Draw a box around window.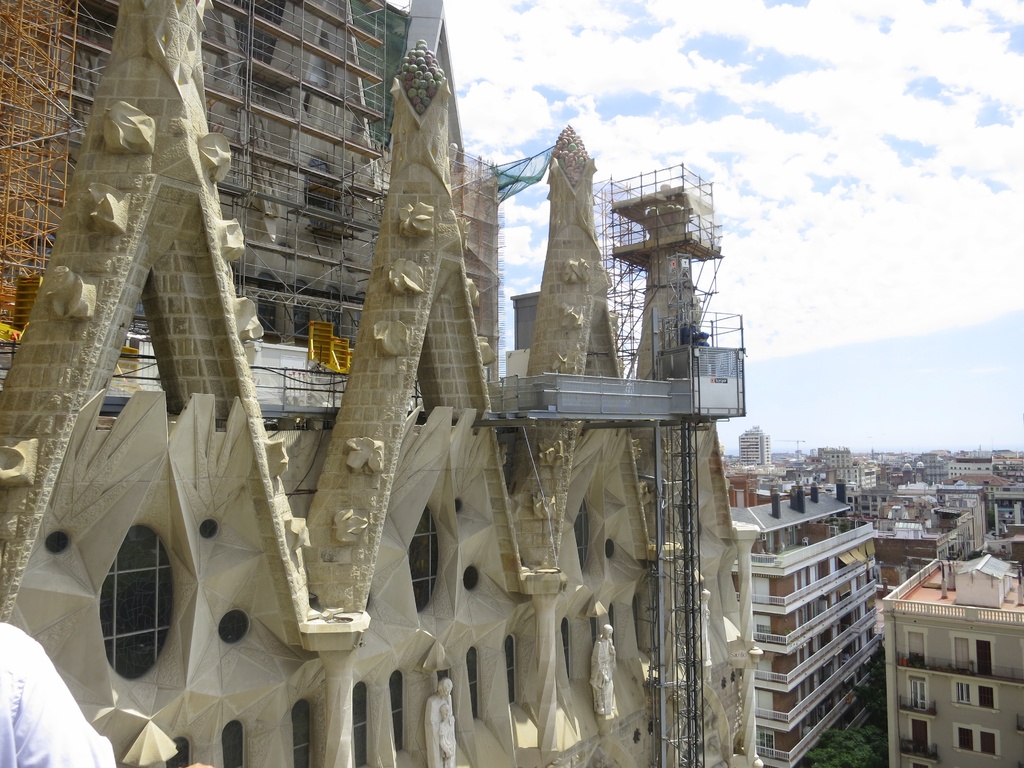
953 641 972 675.
